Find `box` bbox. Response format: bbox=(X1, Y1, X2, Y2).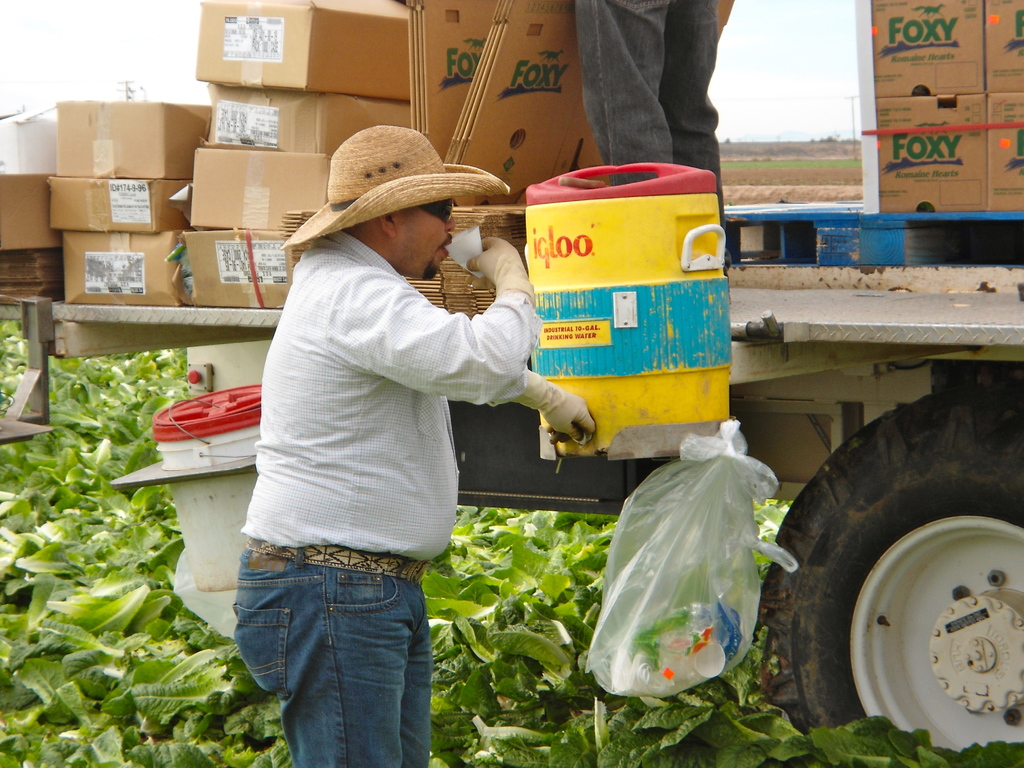
bbox=(868, 0, 981, 98).
